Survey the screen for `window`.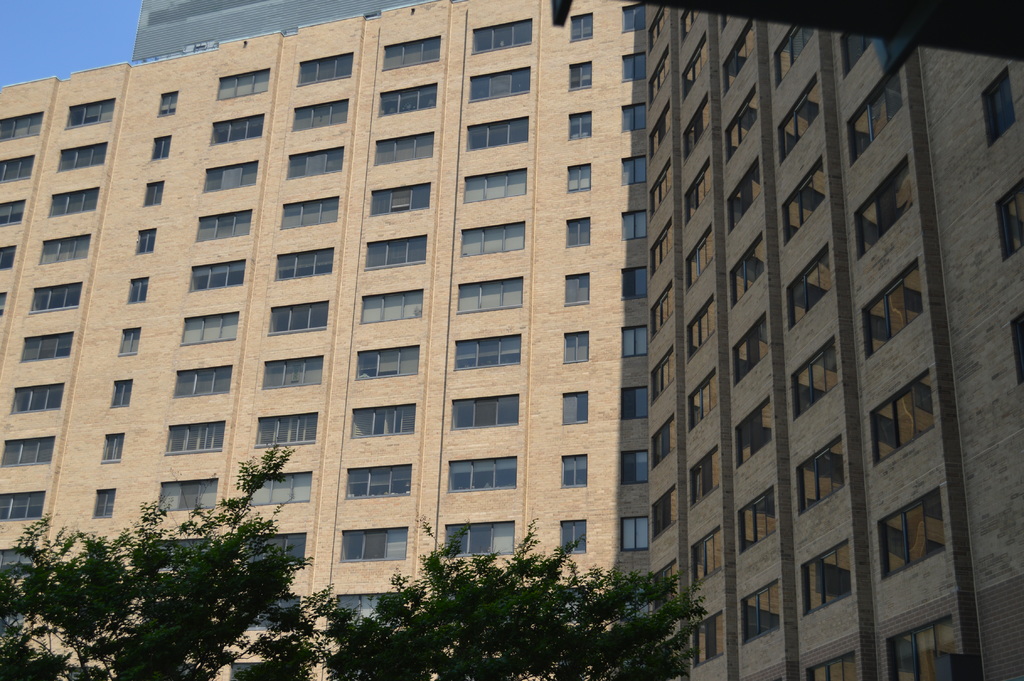
Survey found: 560:334:598:364.
